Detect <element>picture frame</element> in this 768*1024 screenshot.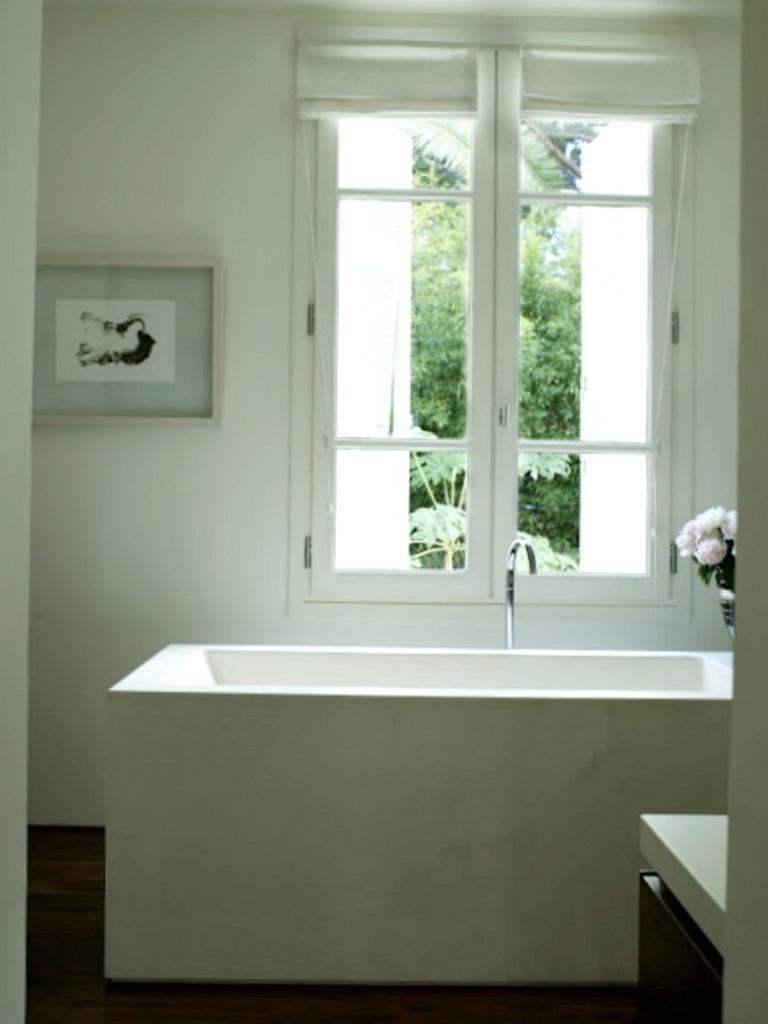
Detection: locate(30, 249, 221, 429).
